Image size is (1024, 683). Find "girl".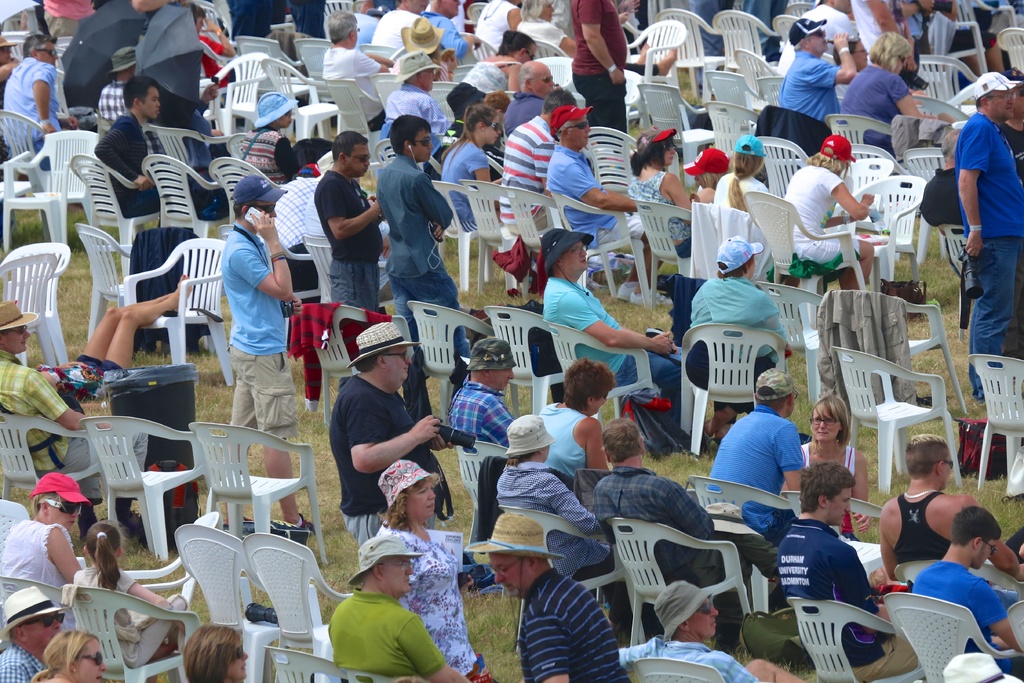
[left=684, top=147, right=729, bottom=201].
